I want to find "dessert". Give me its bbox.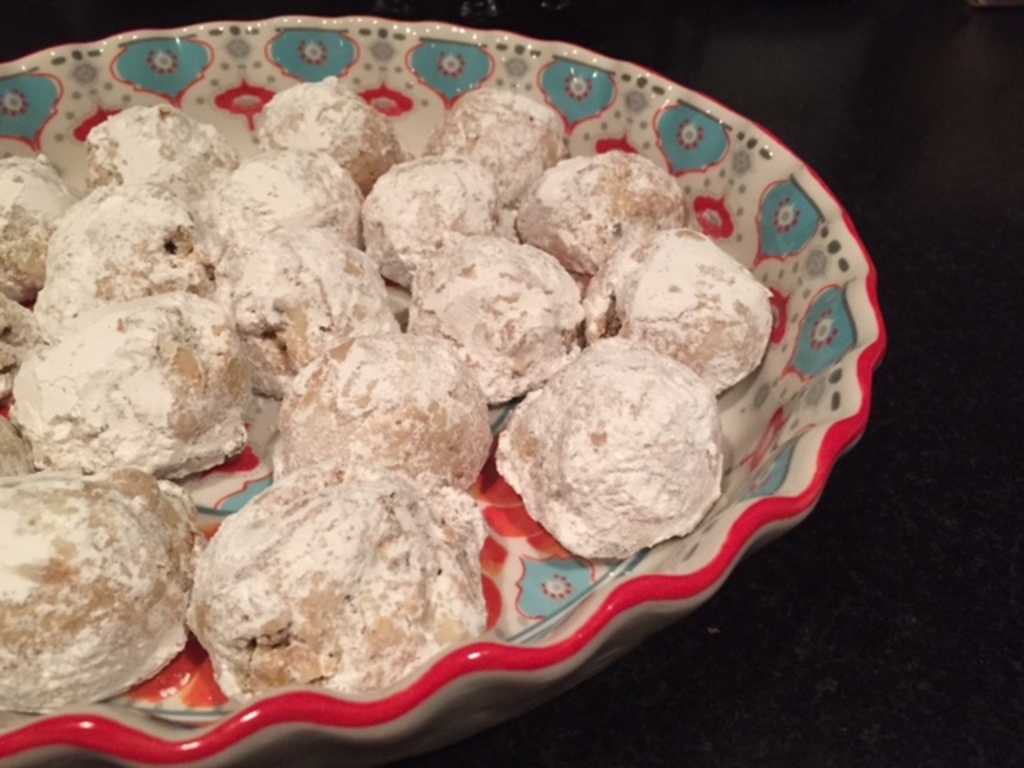
left=259, top=78, right=414, bottom=208.
